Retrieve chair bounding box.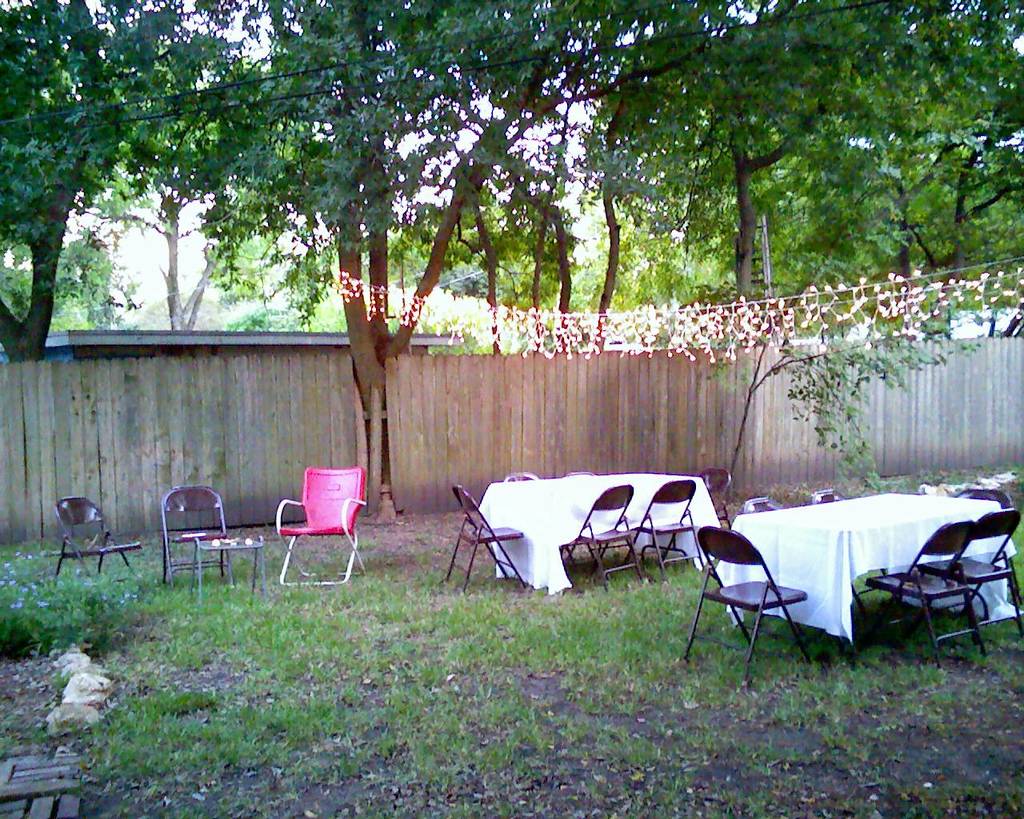
Bounding box: crop(561, 486, 646, 588).
